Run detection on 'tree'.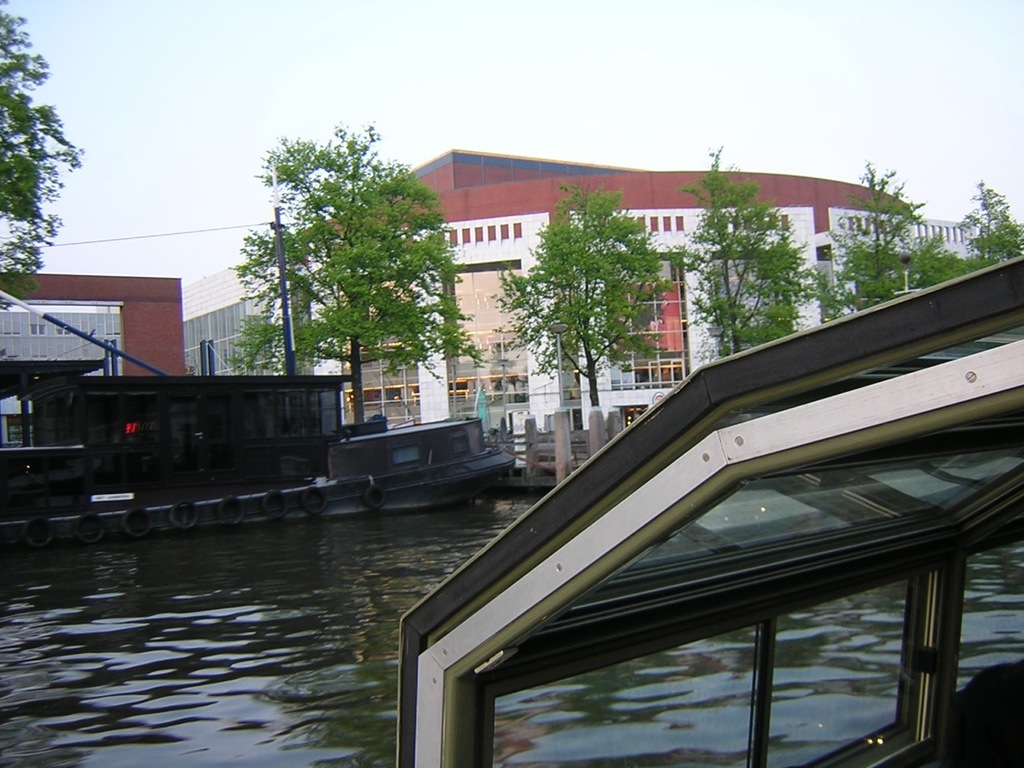
Result: BBox(811, 152, 939, 316).
